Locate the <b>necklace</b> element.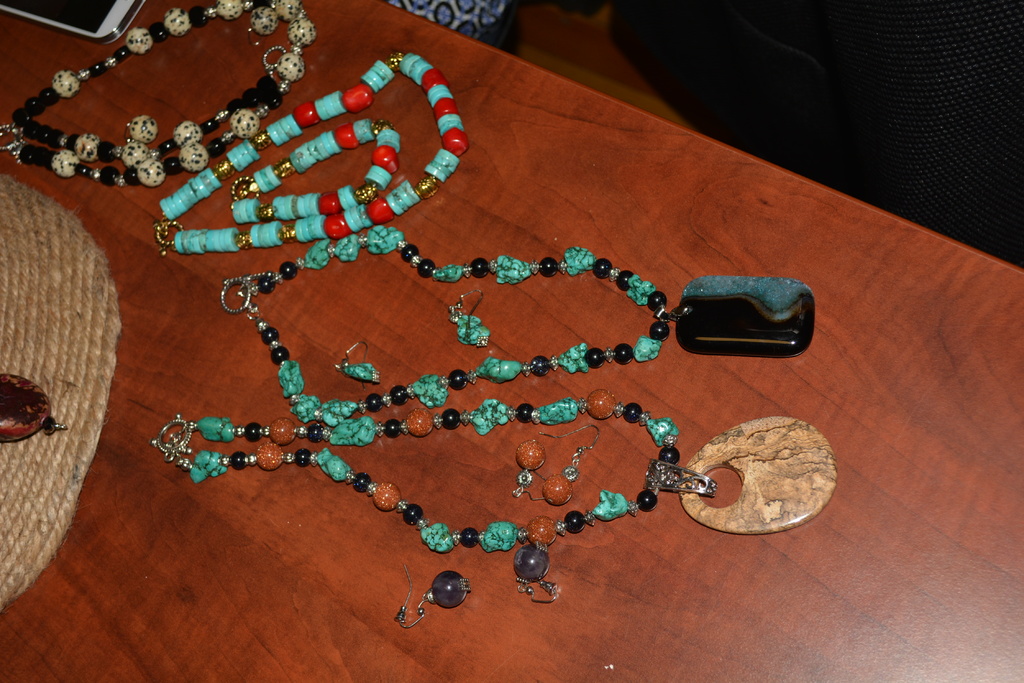
Element bbox: <region>166, 387, 843, 550</region>.
